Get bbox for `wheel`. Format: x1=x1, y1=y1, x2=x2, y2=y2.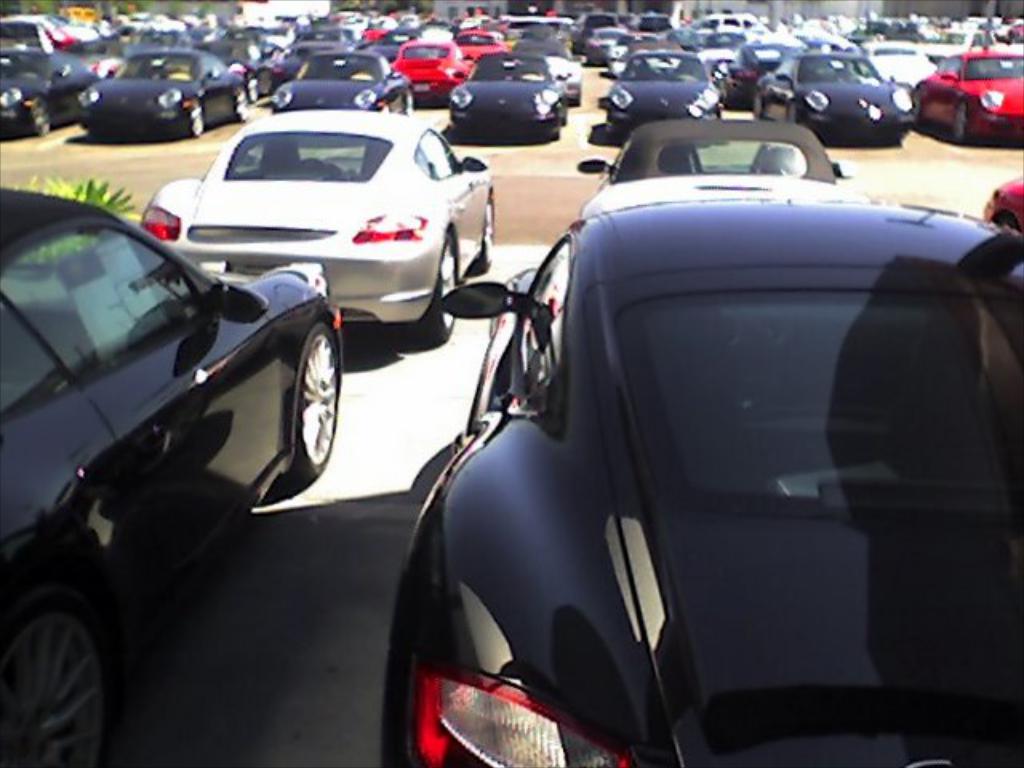
x1=408, y1=232, x2=458, y2=344.
